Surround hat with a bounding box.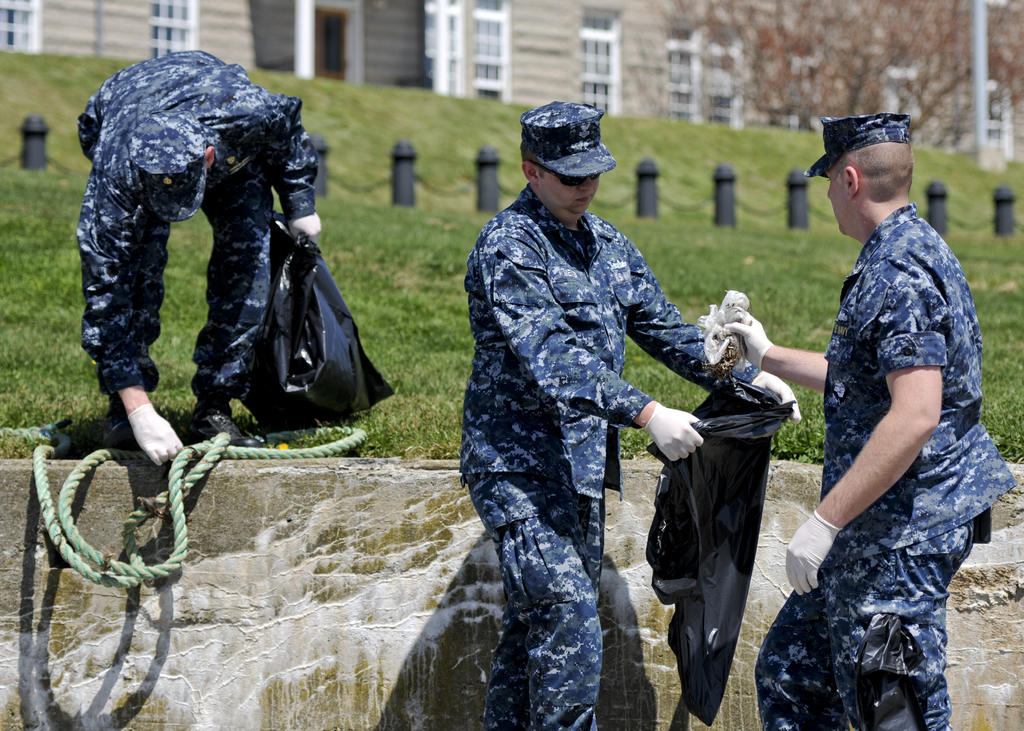
(130, 109, 207, 222).
